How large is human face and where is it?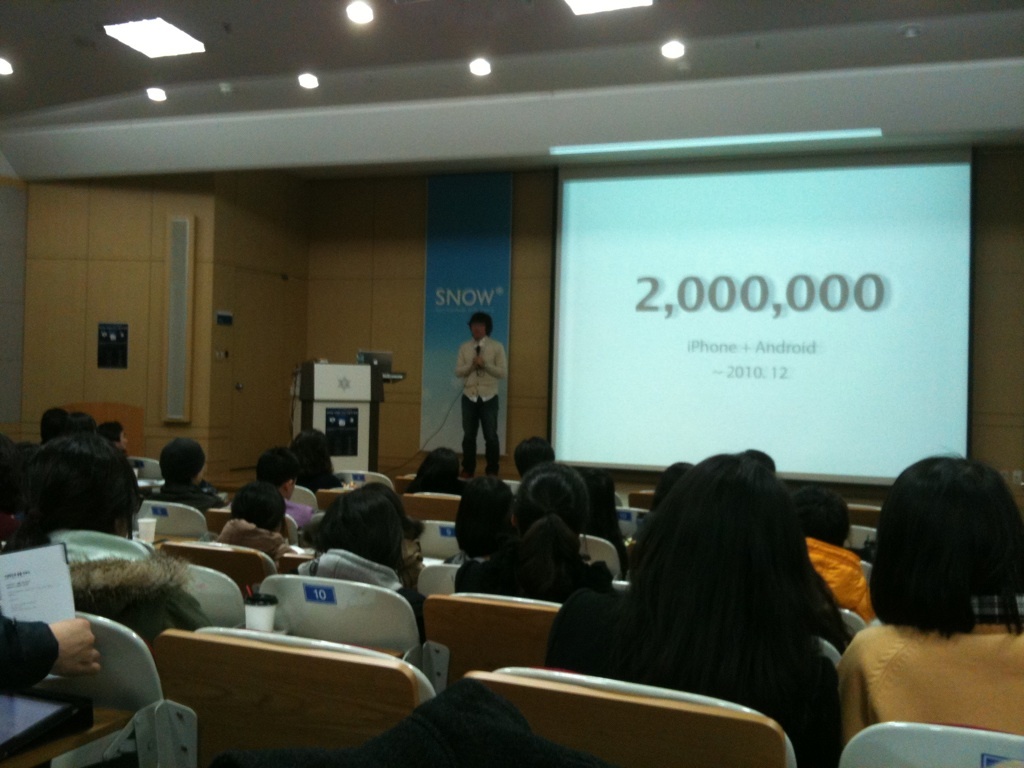
Bounding box: bbox(469, 317, 486, 340).
